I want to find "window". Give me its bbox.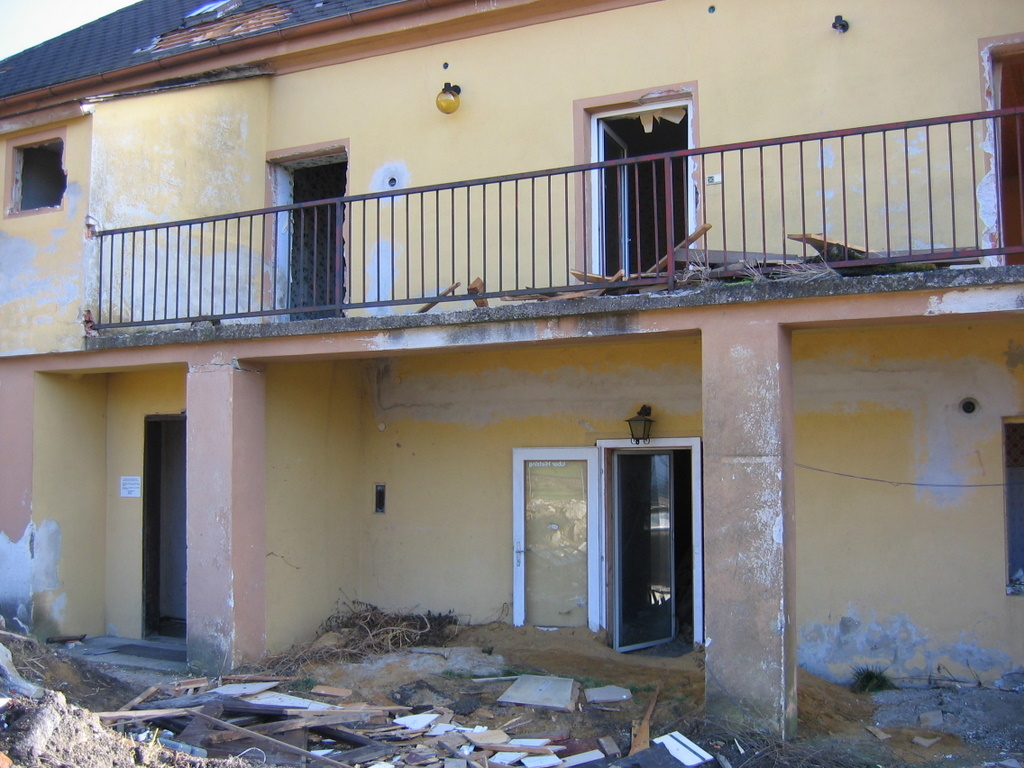
1001,419,1023,594.
